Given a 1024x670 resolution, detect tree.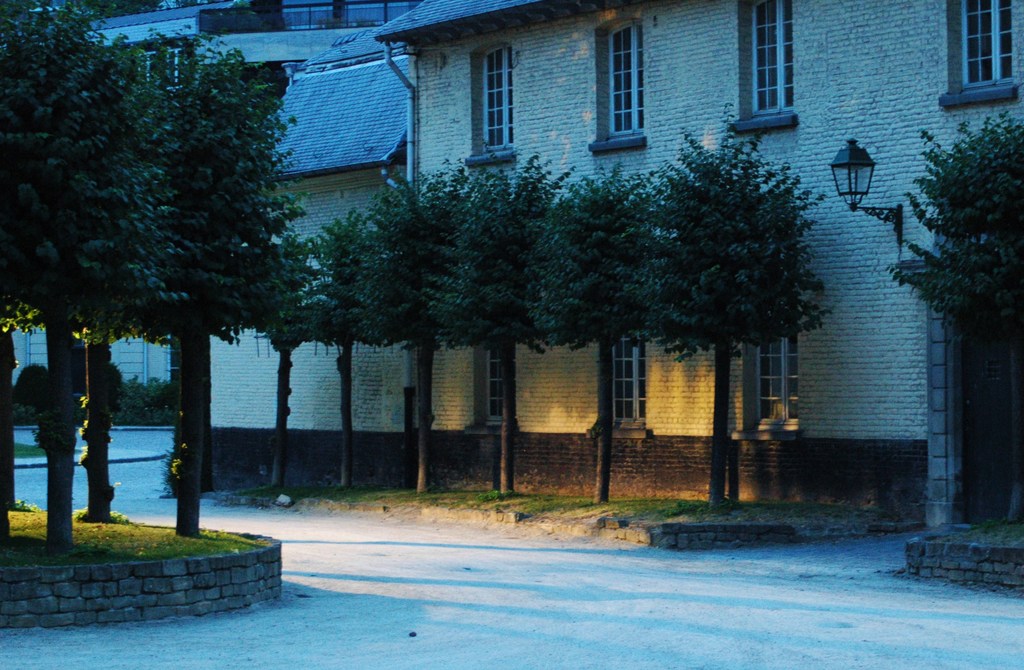
x1=890, y1=102, x2=1023, y2=532.
